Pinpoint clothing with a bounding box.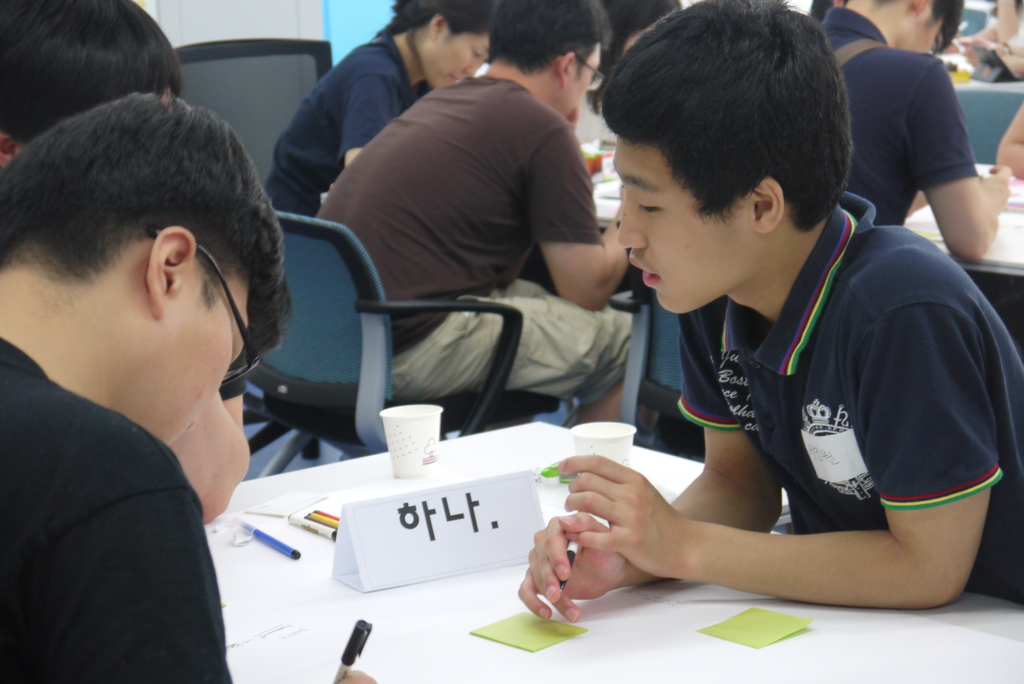
[left=613, top=190, right=997, bottom=604].
